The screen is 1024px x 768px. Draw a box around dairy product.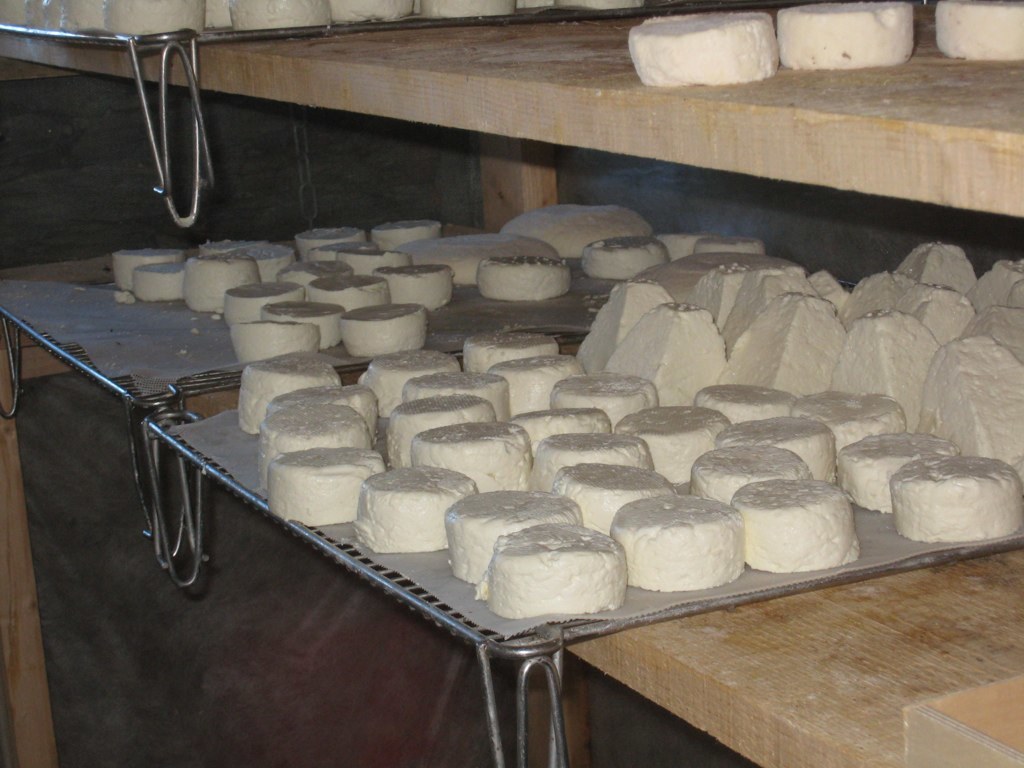
[x1=641, y1=2, x2=778, y2=65].
